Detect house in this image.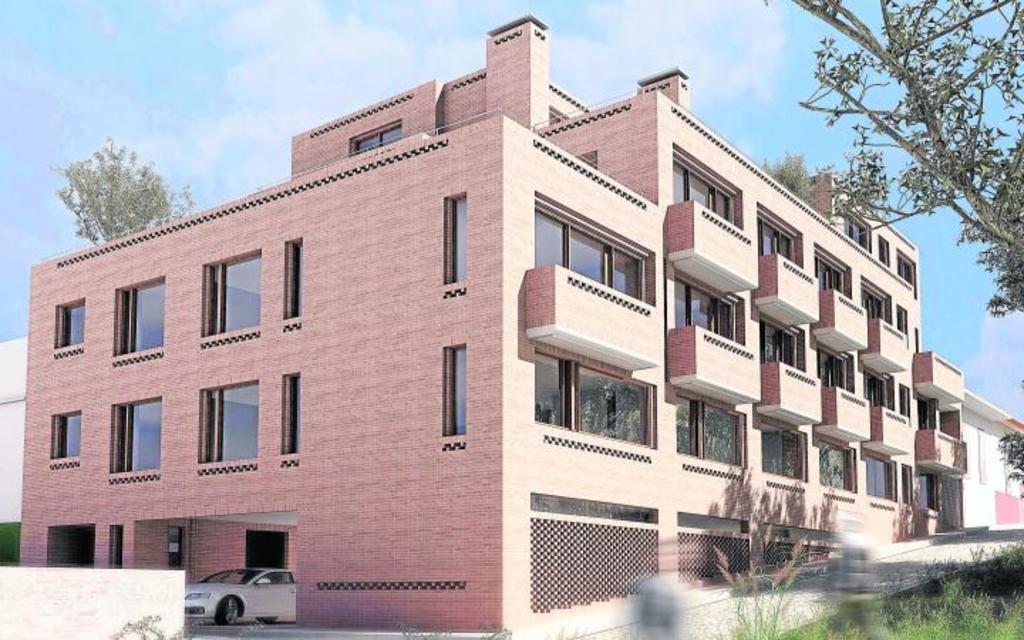
Detection: x1=90 y1=48 x2=986 y2=607.
